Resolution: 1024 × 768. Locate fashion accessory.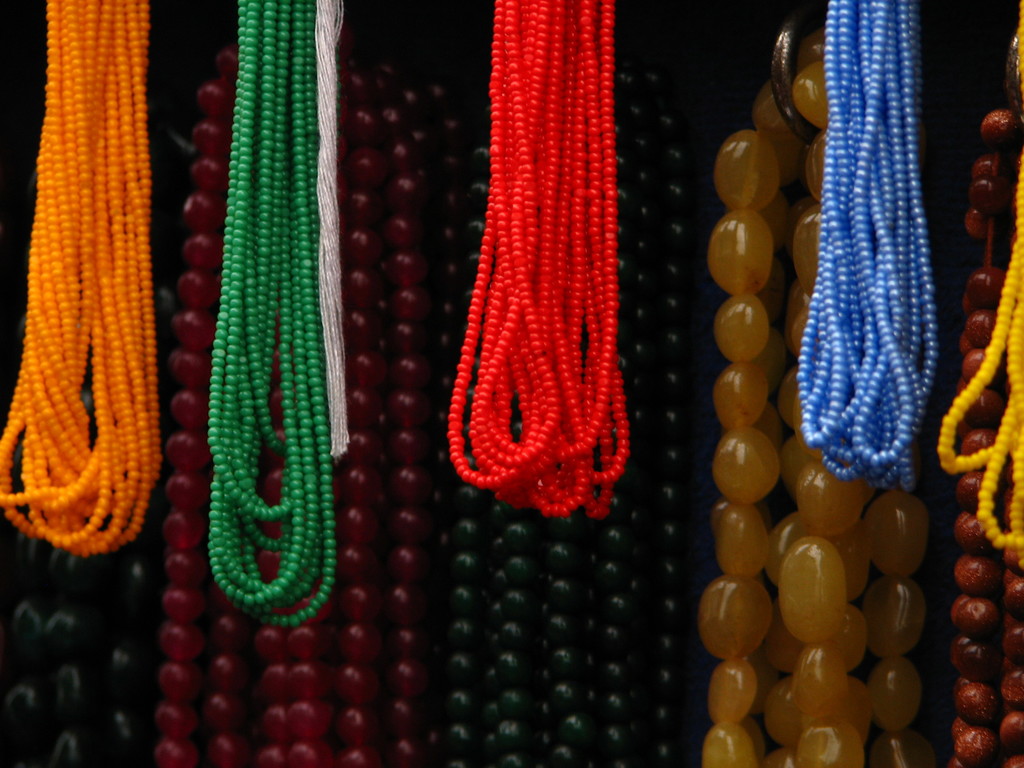
bbox(0, 117, 167, 767).
